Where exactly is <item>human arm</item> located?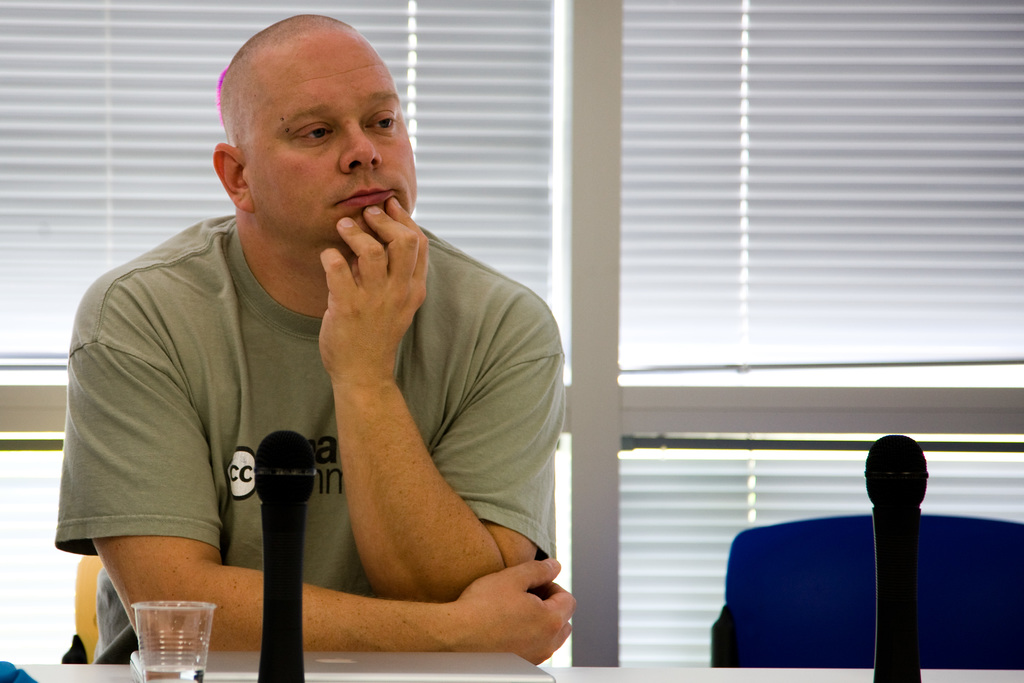
Its bounding box is (310,199,570,602).
